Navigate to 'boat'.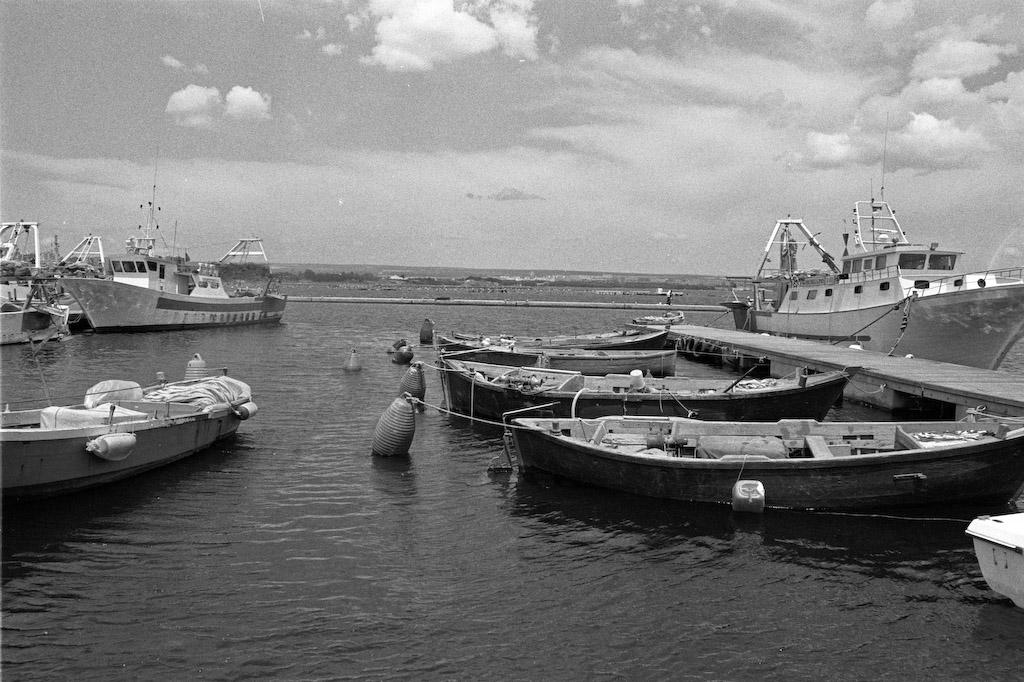
Navigation target: <bbox>721, 108, 1023, 376</bbox>.
